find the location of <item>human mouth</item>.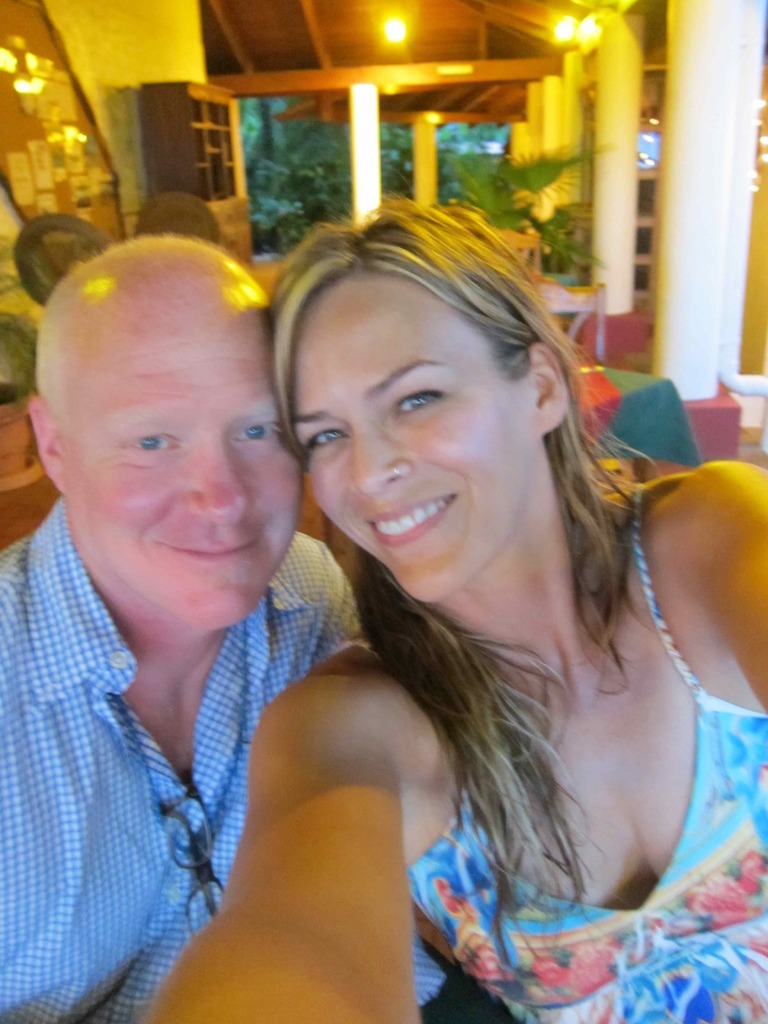
Location: bbox=(369, 495, 454, 547).
